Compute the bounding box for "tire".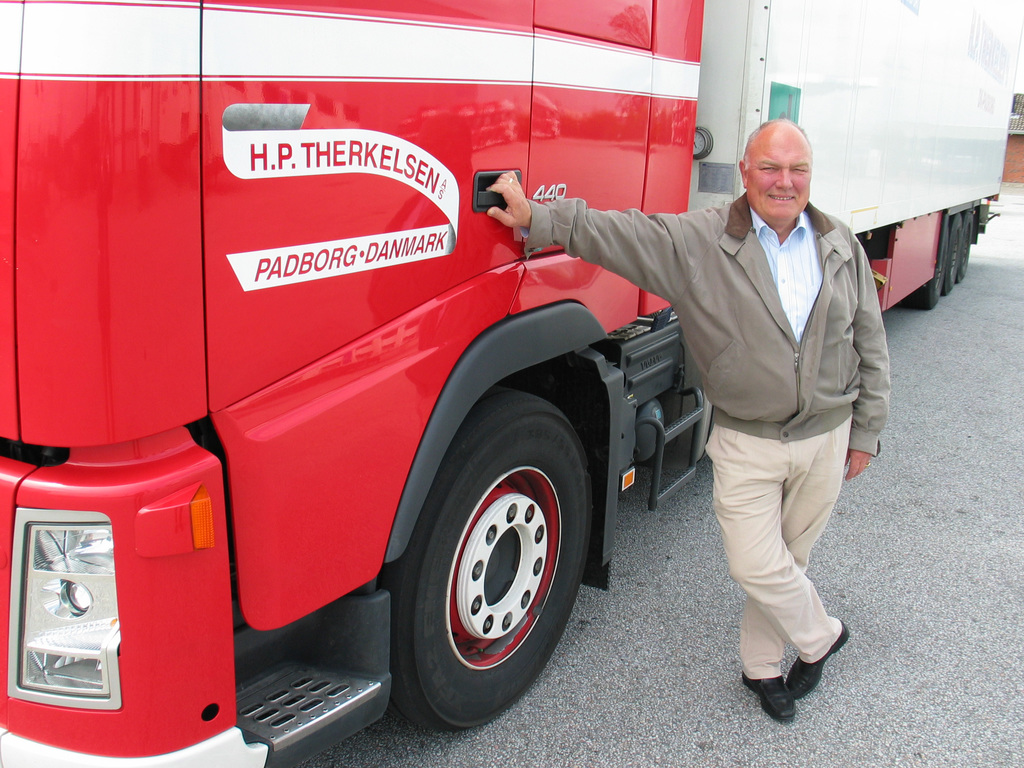
bbox(906, 214, 946, 311).
